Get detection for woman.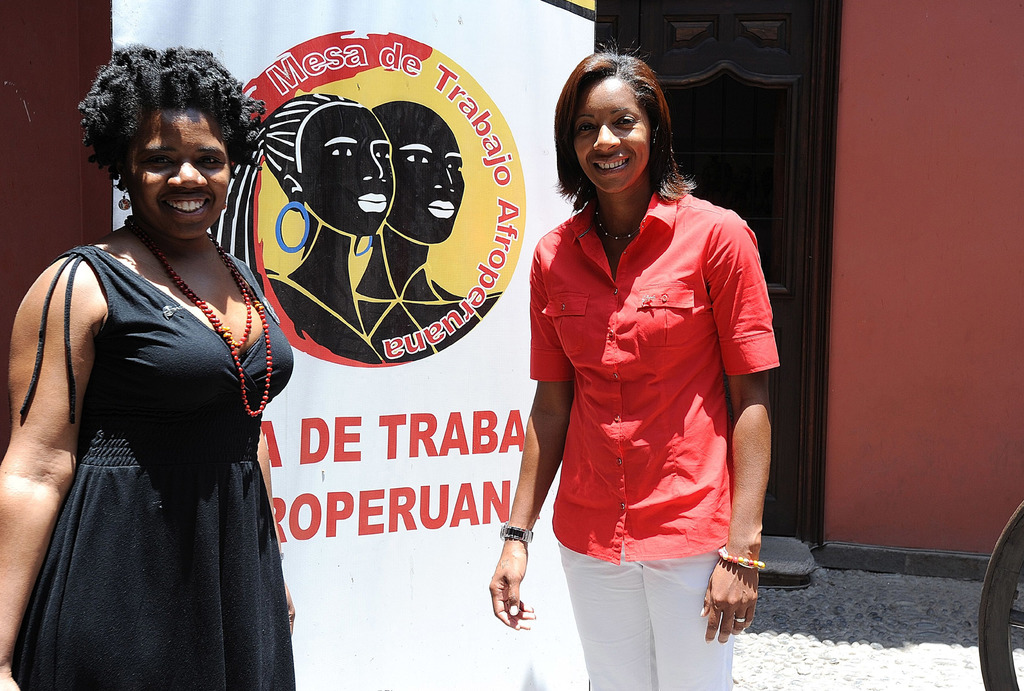
Detection: 255, 95, 392, 364.
